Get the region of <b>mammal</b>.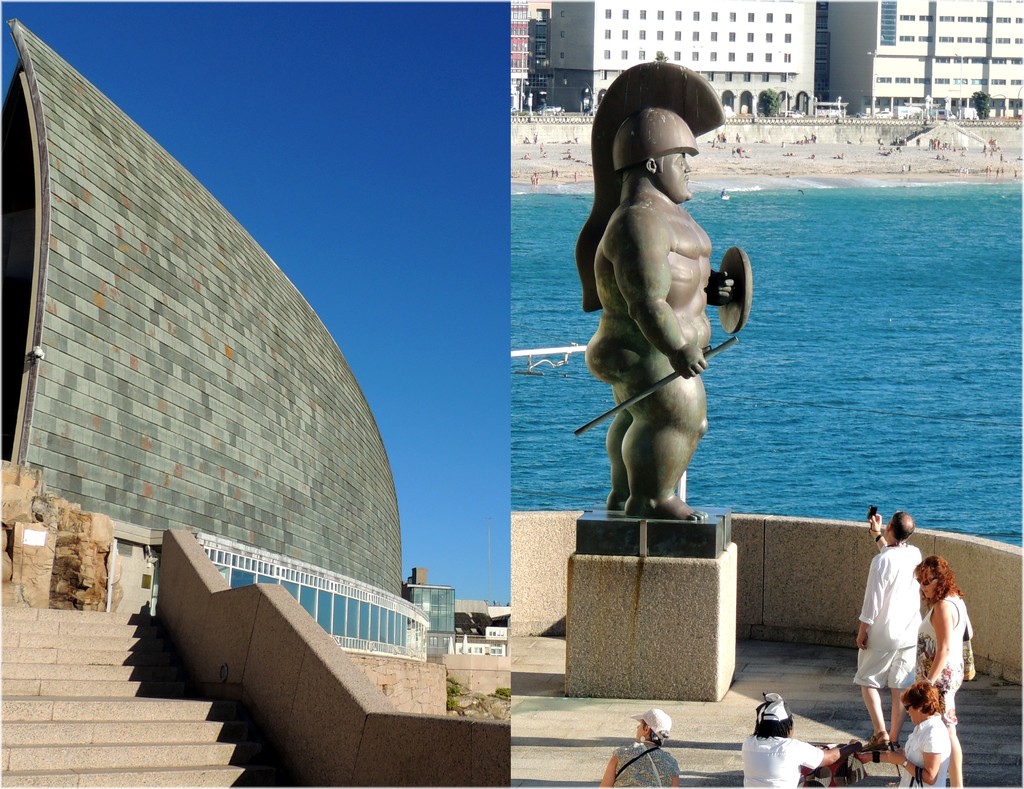
locate(741, 689, 859, 788).
